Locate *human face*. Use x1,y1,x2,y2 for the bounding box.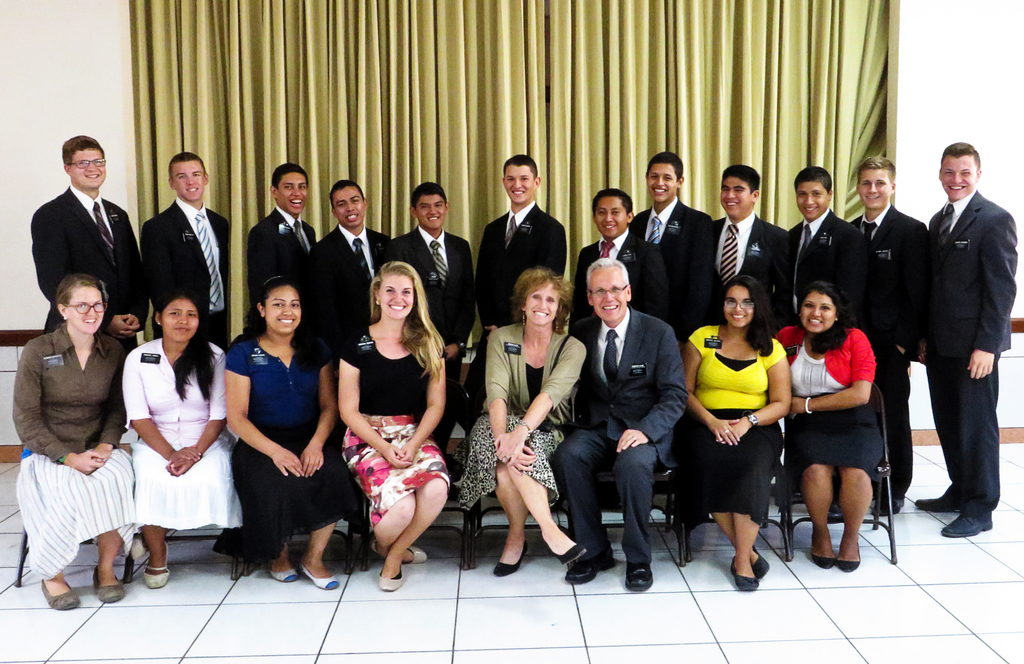
335,190,369,227.
